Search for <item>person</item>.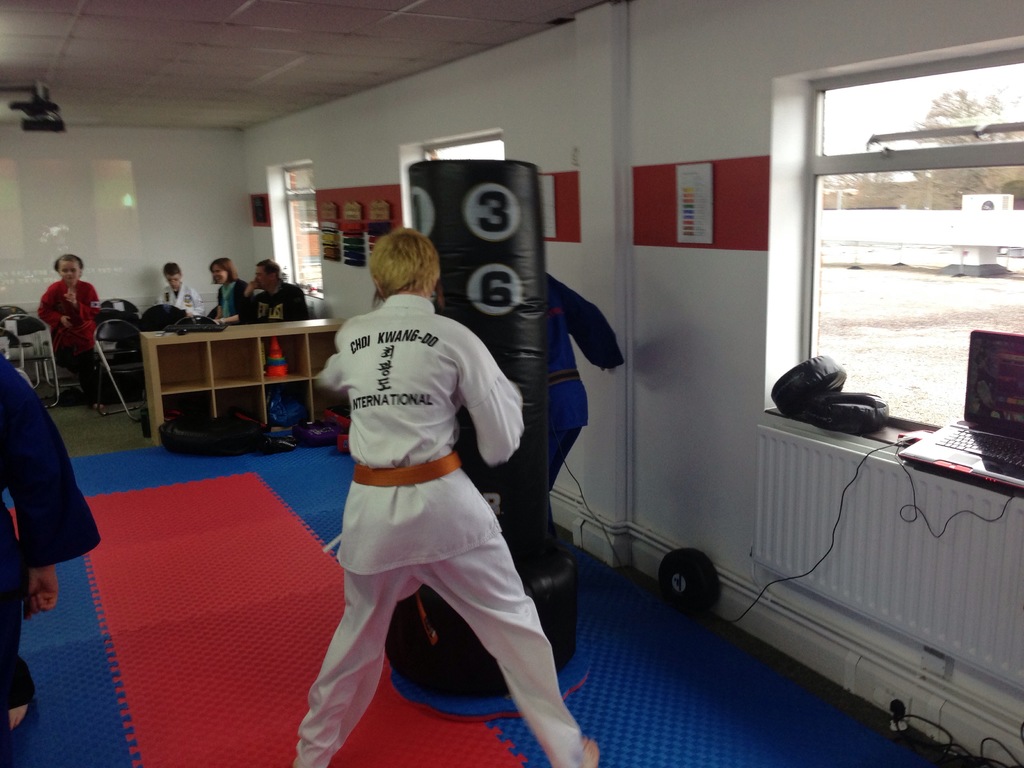
Found at bbox=(31, 253, 106, 417).
